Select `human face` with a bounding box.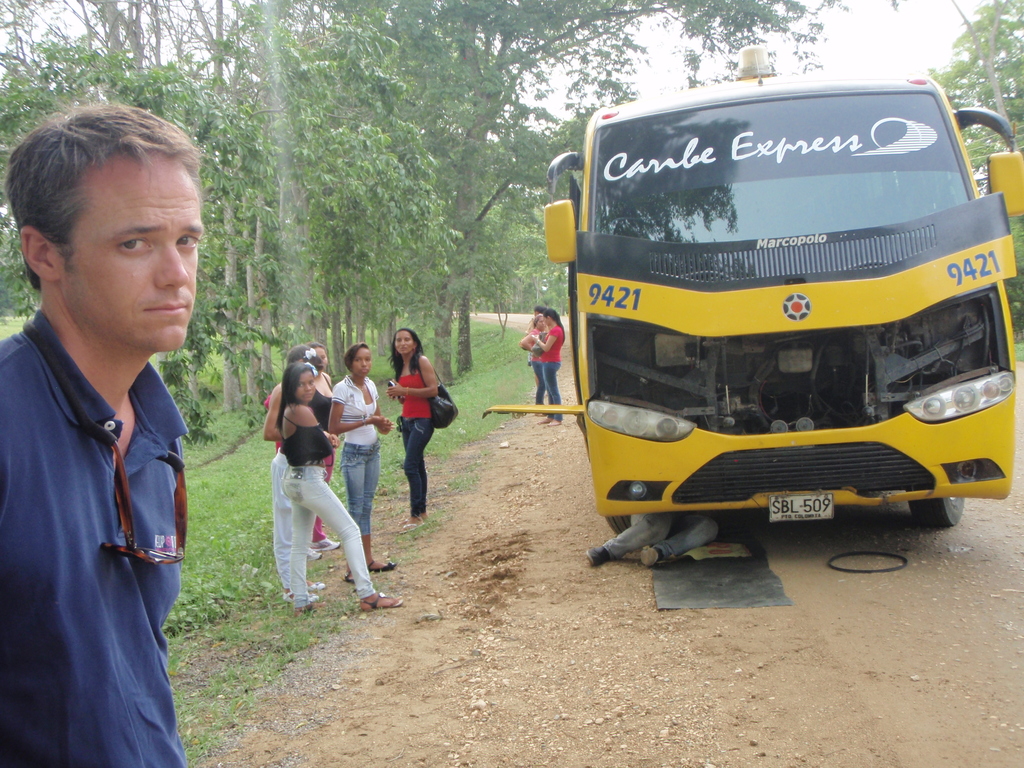
crop(63, 157, 203, 354).
